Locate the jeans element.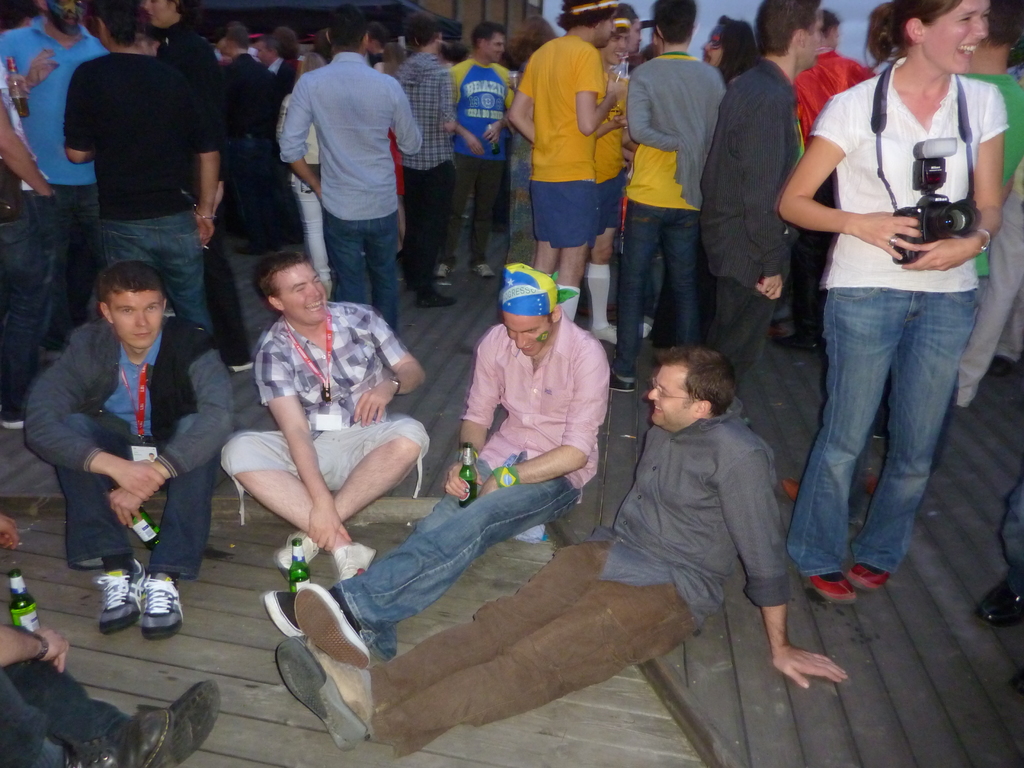
Element bbox: x1=620, y1=207, x2=700, y2=382.
